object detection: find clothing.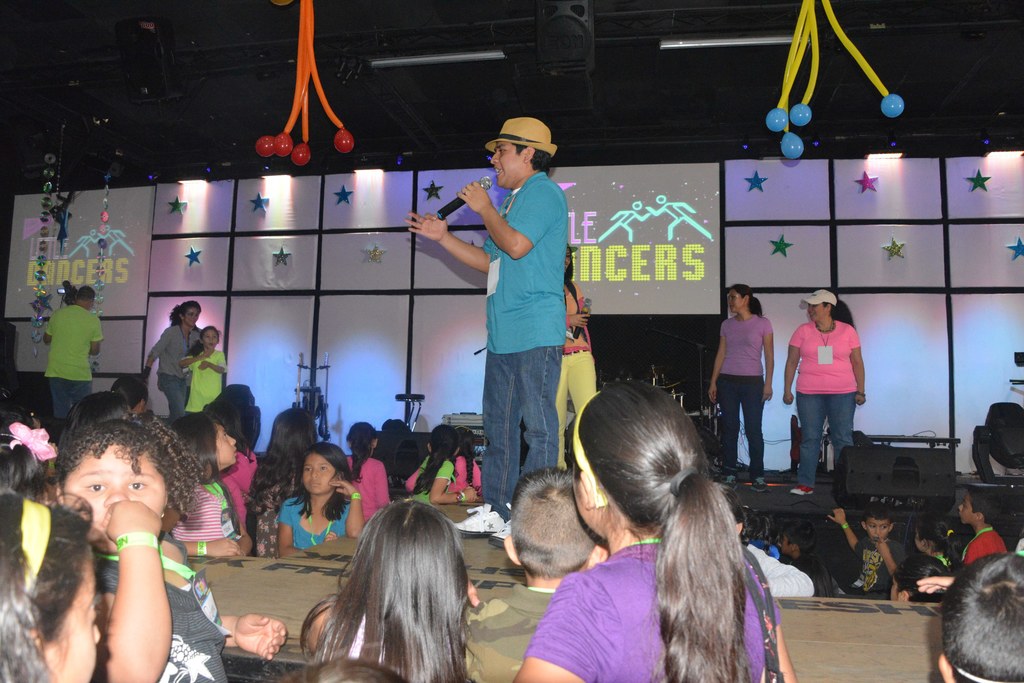
847 536 910 604.
